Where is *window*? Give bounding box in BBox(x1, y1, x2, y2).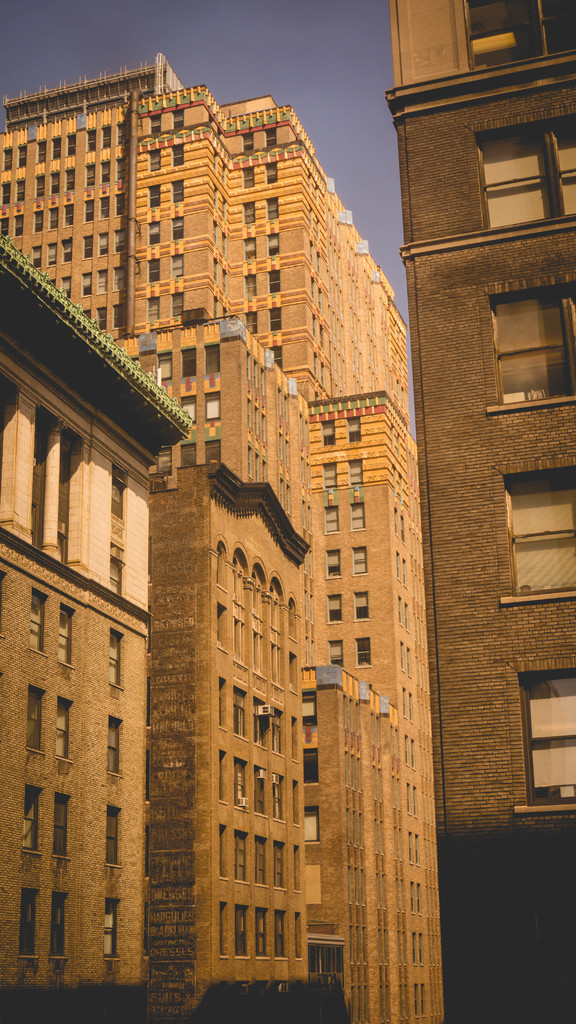
BBox(61, 204, 73, 230).
